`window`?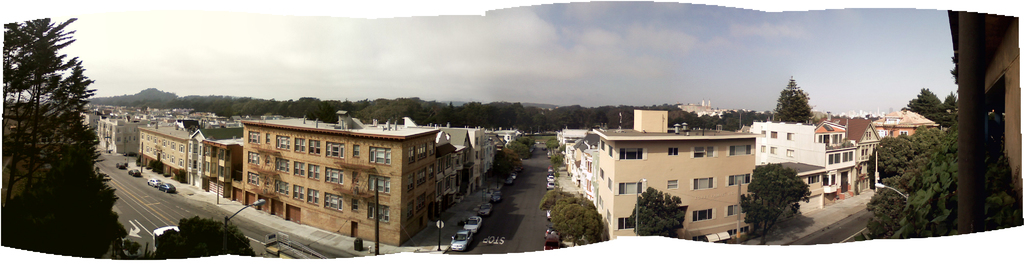
[246, 172, 259, 187]
